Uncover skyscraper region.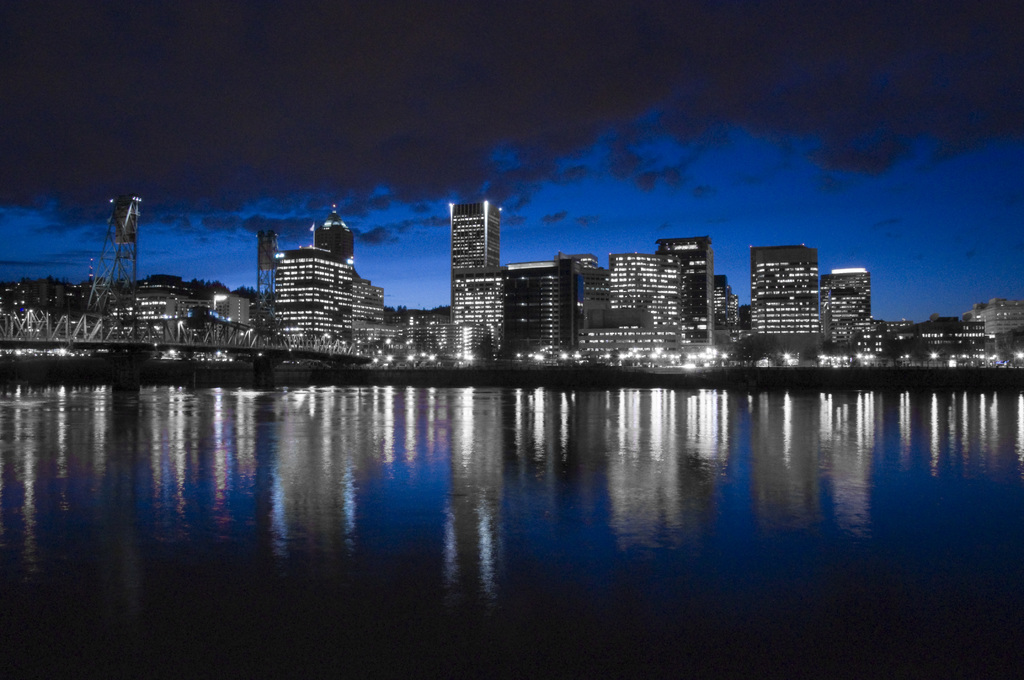
Uncovered: 444, 191, 508, 316.
